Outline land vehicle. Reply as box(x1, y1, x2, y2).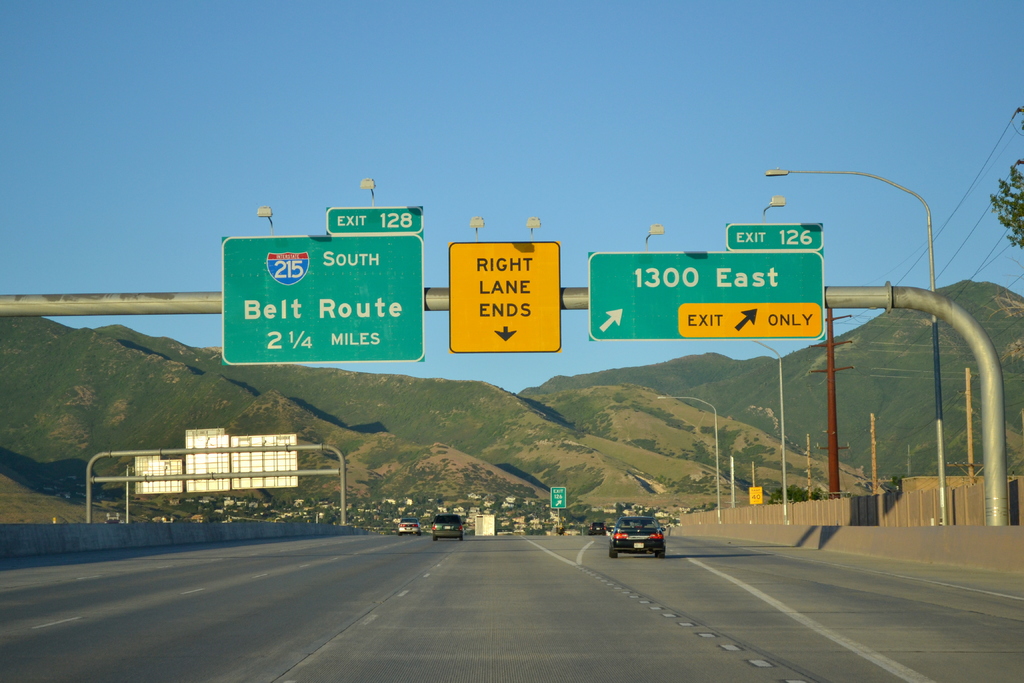
box(610, 525, 614, 529).
